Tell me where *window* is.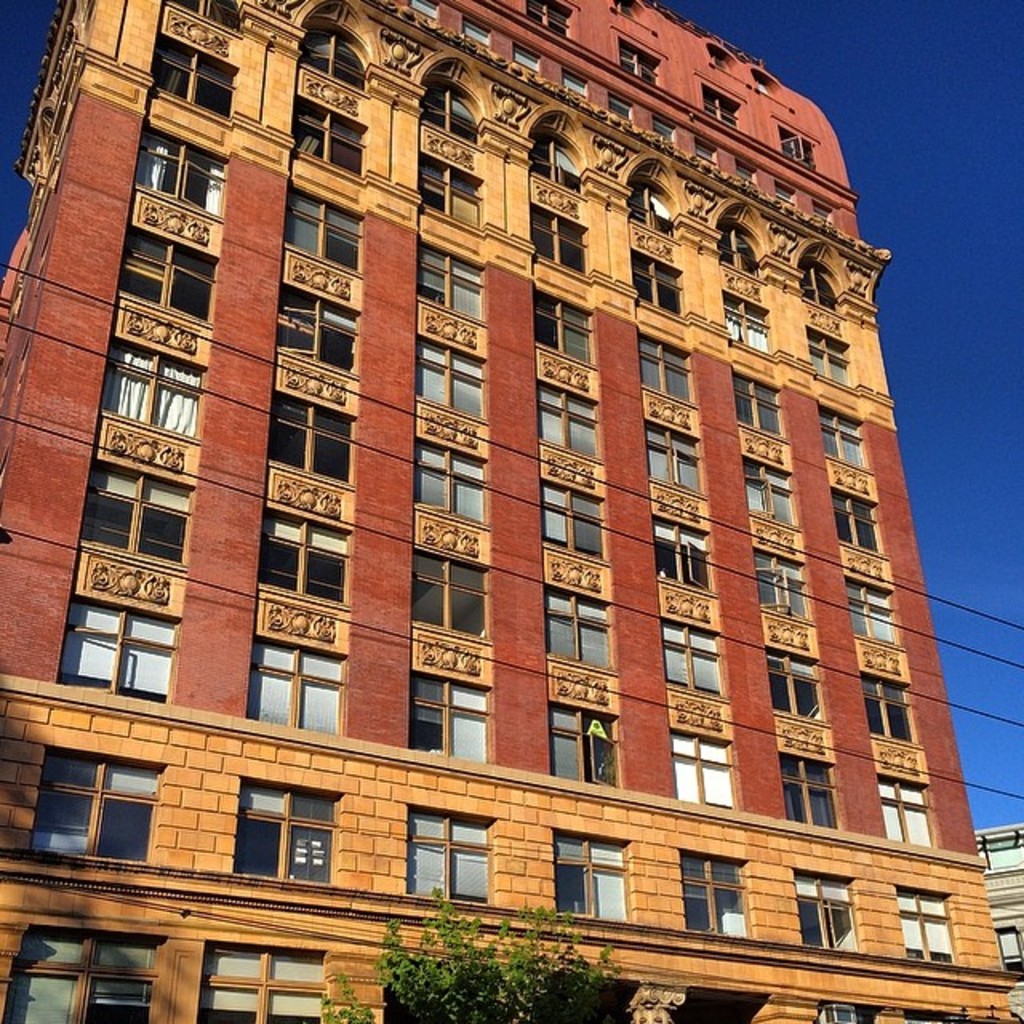
*window* is at pyautogui.locateOnScreen(414, 142, 482, 222).
